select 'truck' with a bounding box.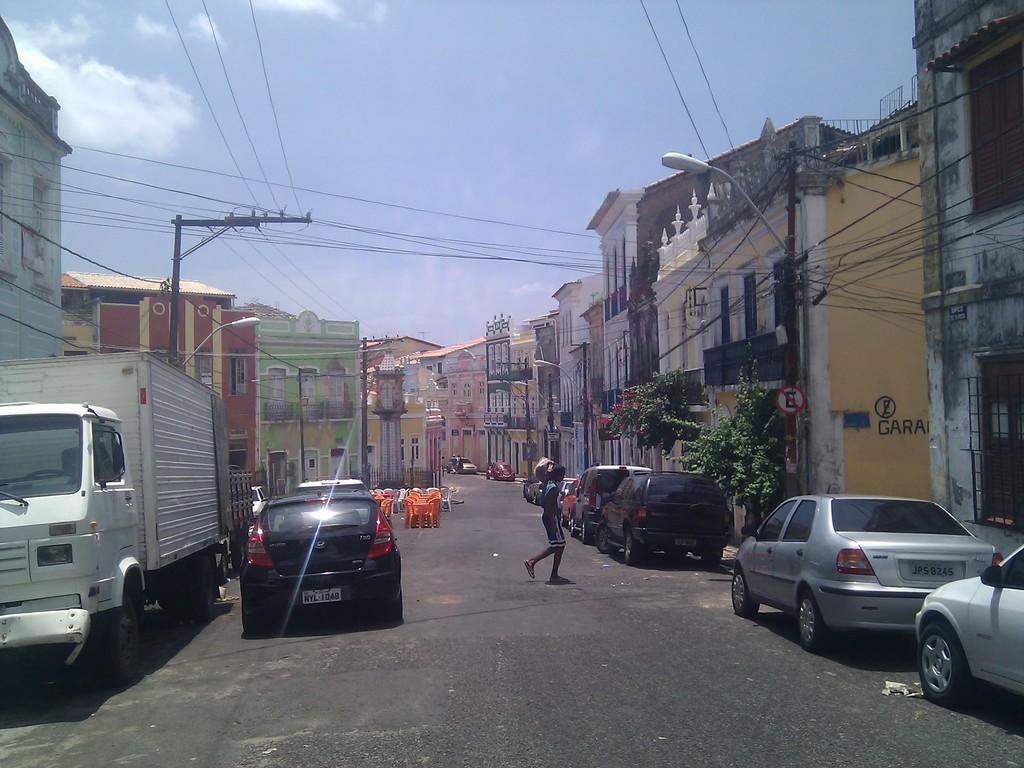
BBox(0, 351, 219, 673).
